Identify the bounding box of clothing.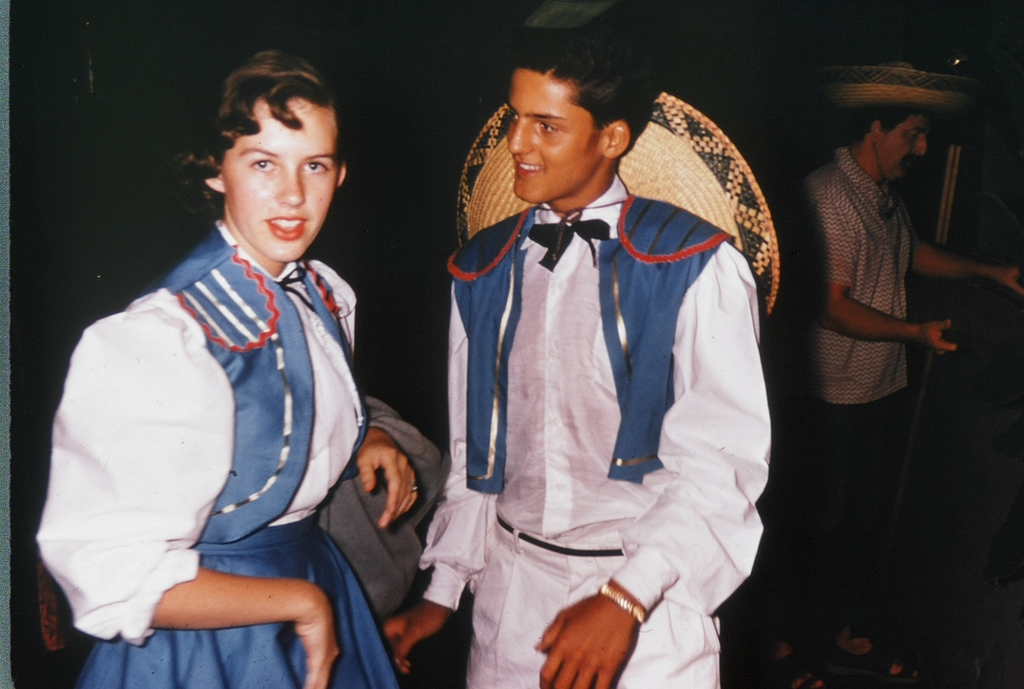
select_region(775, 145, 926, 640).
